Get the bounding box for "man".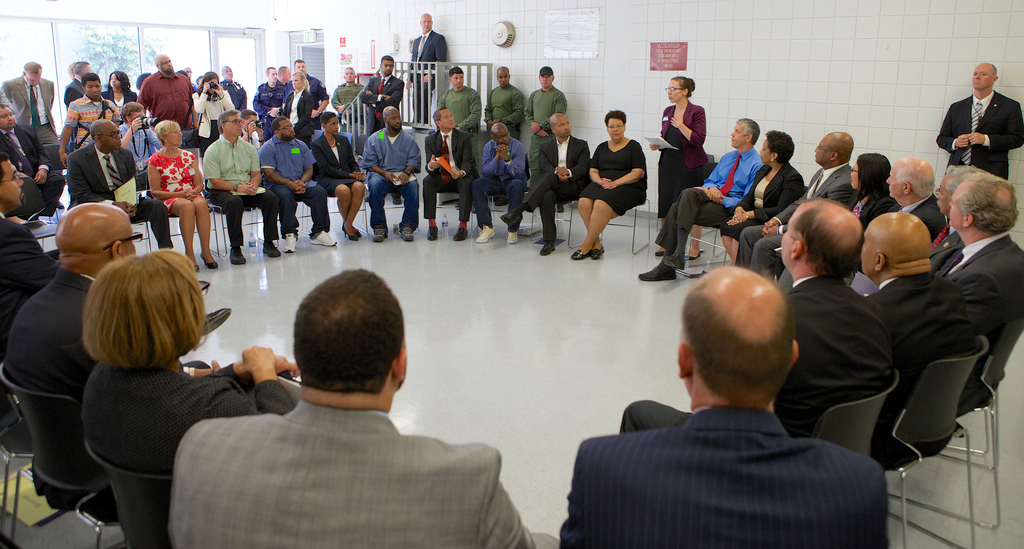
[left=291, top=56, right=329, bottom=117].
